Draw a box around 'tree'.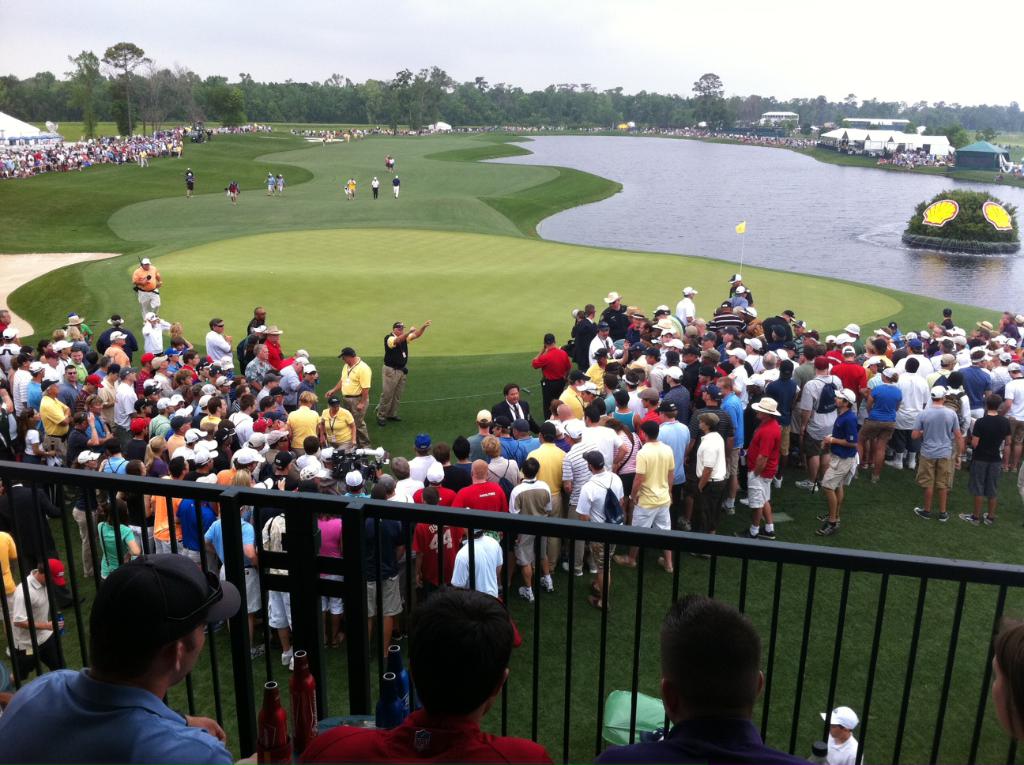
{"left": 96, "top": 43, "right": 163, "bottom": 133}.
